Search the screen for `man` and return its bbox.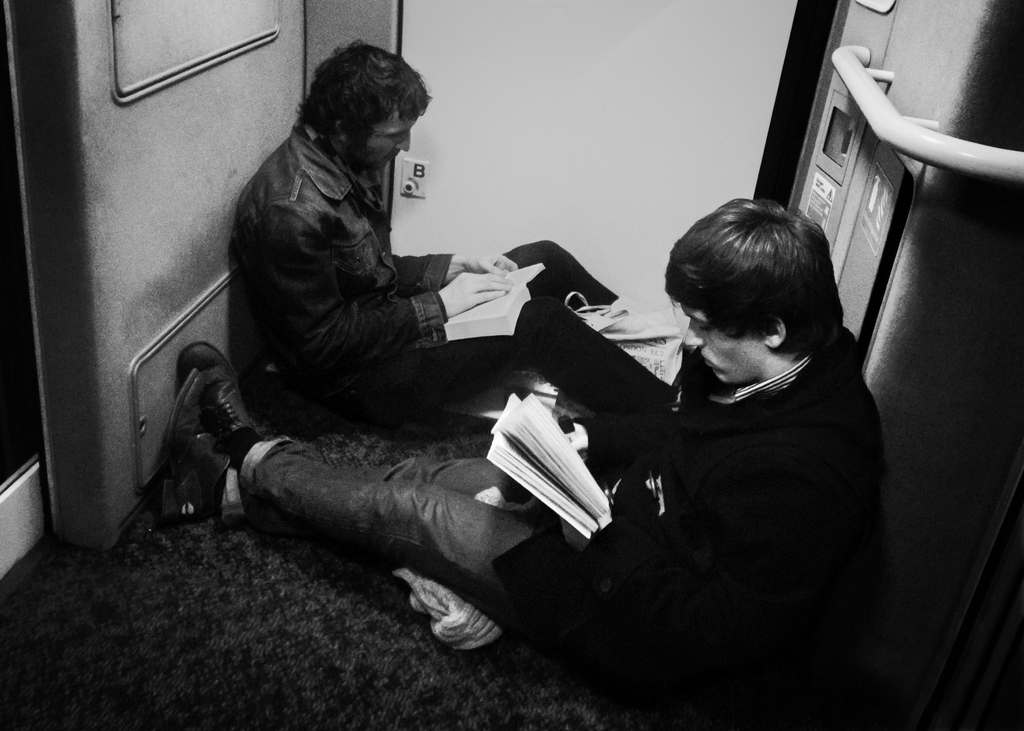
Found: 218/35/682/441.
